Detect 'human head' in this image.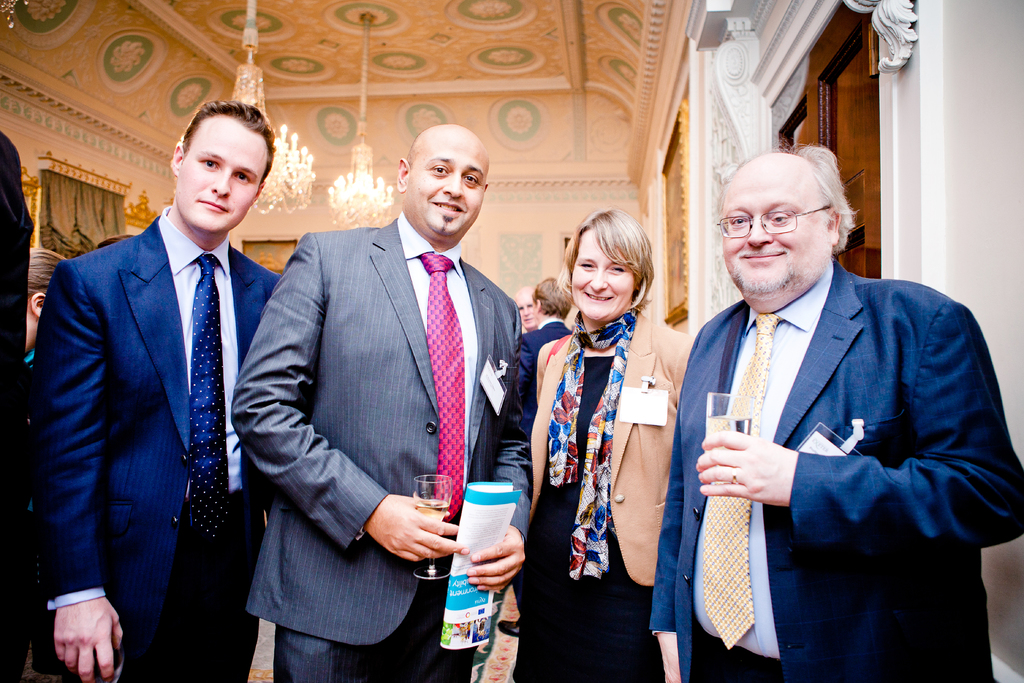
Detection: region(157, 92, 271, 232).
